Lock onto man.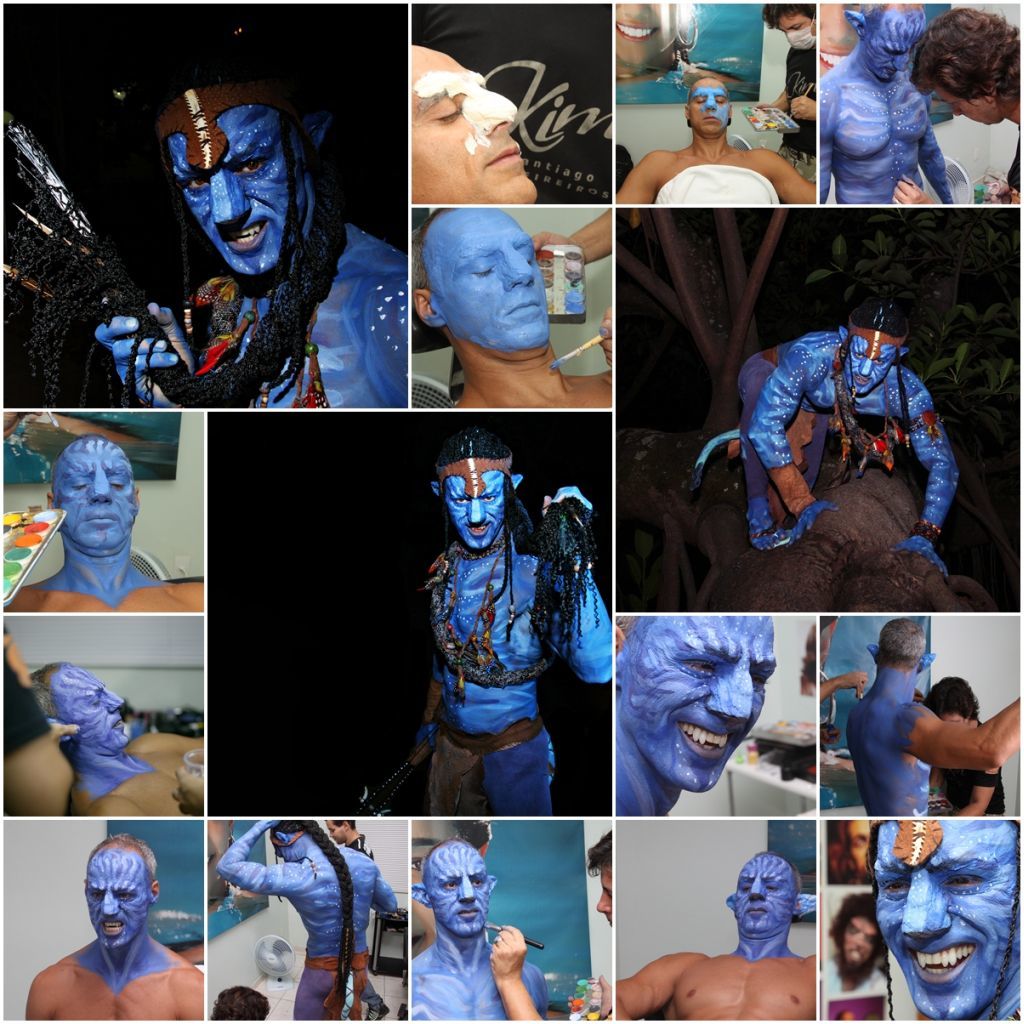
Locked: (412,425,618,812).
